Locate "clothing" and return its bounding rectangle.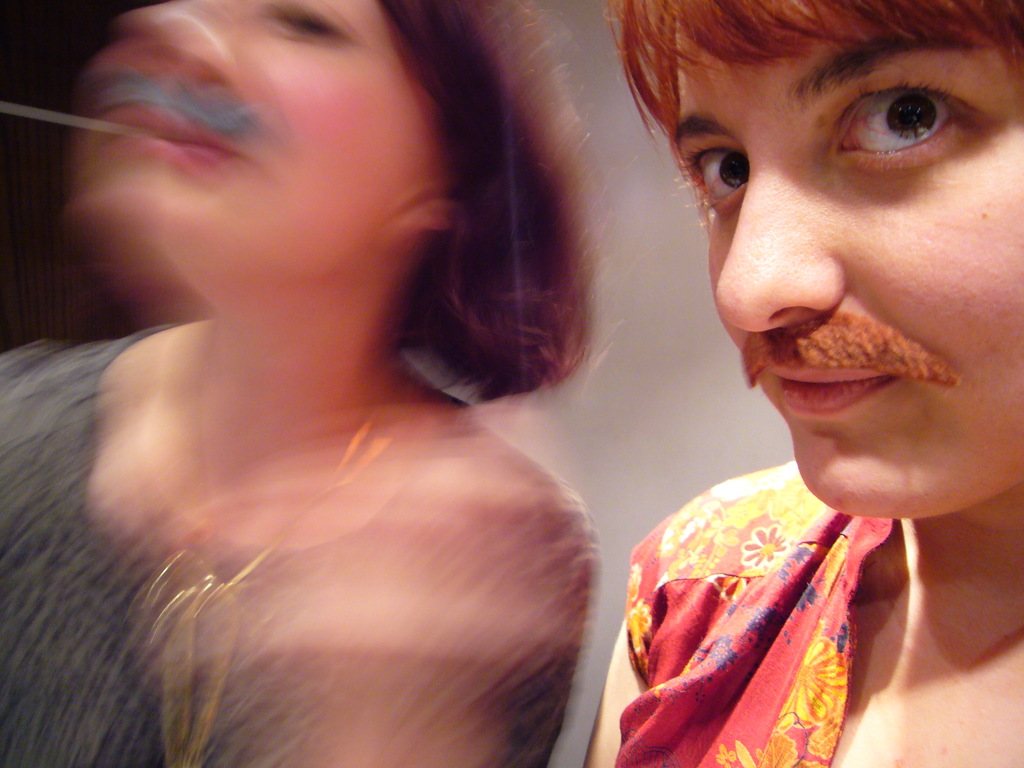
bbox(619, 446, 908, 767).
